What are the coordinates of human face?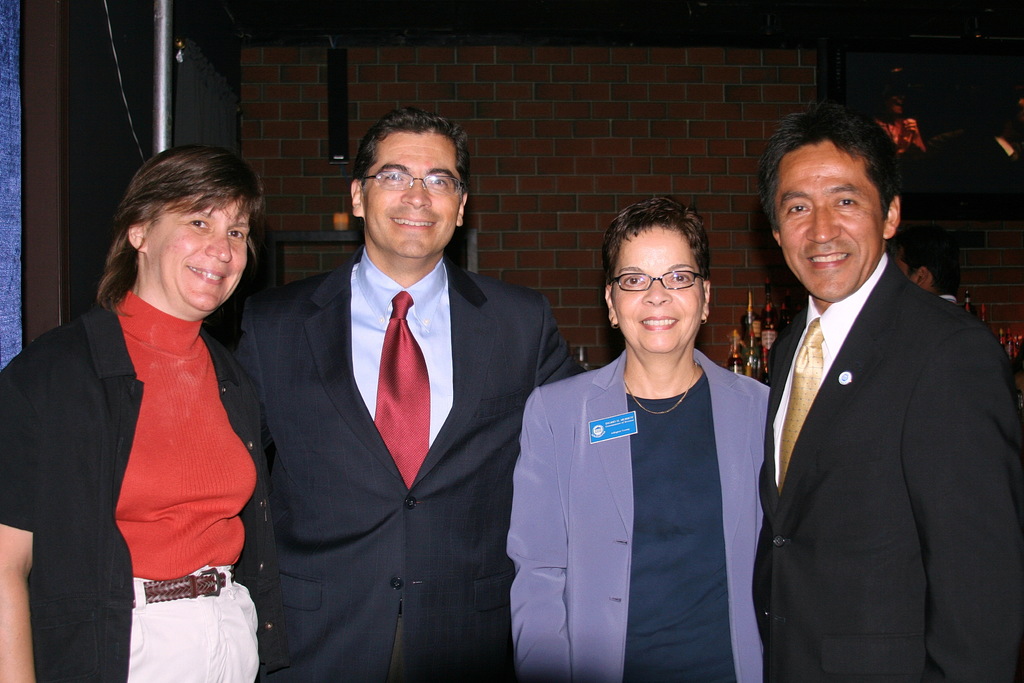
bbox=(367, 131, 464, 260).
